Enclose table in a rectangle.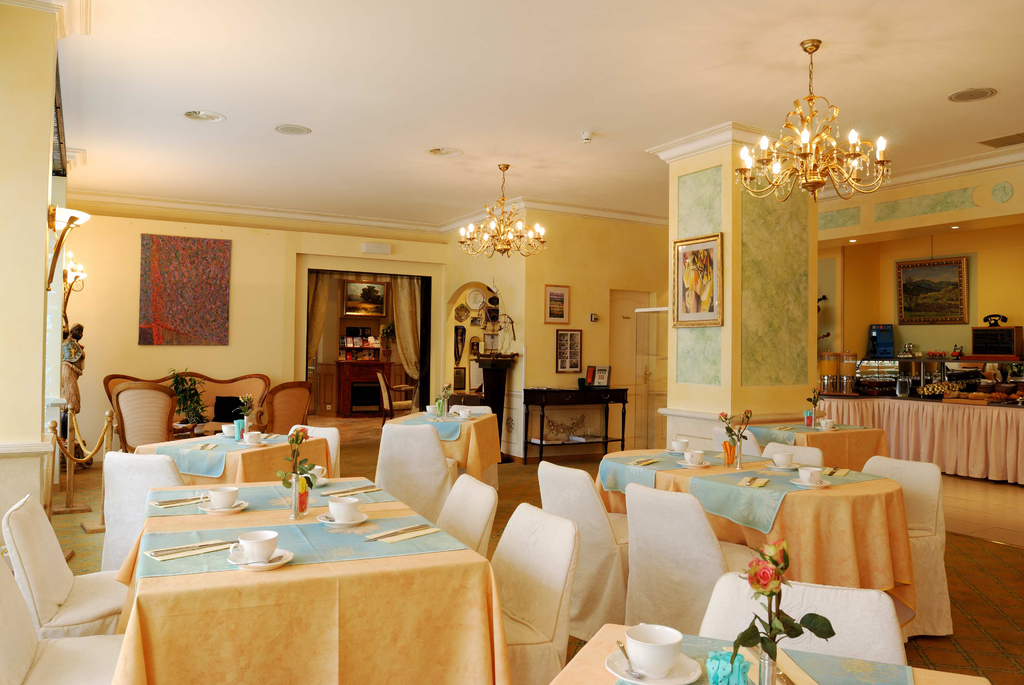
pyautogui.locateOnScreen(524, 379, 630, 468).
